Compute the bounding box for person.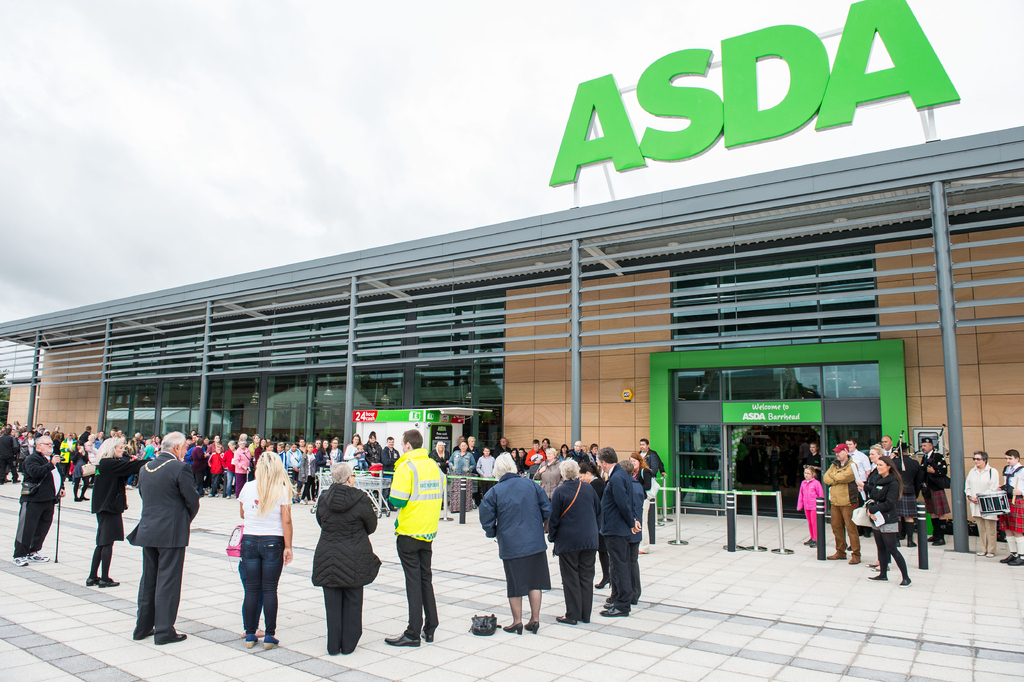
box=[893, 445, 921, 547].
